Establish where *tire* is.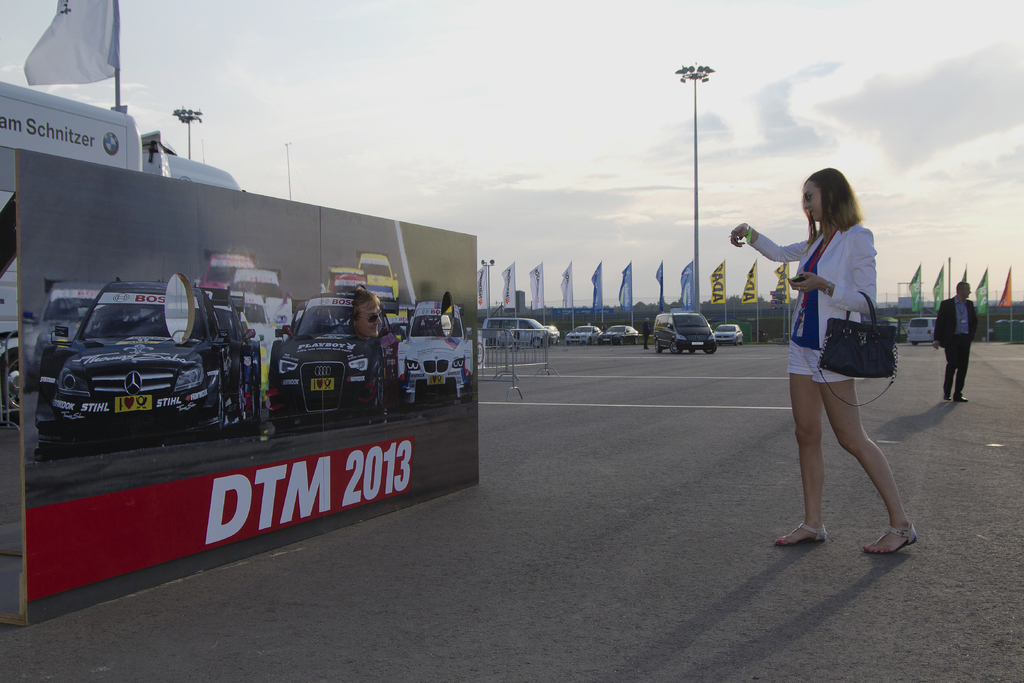
Established at 270/412/296/429.
